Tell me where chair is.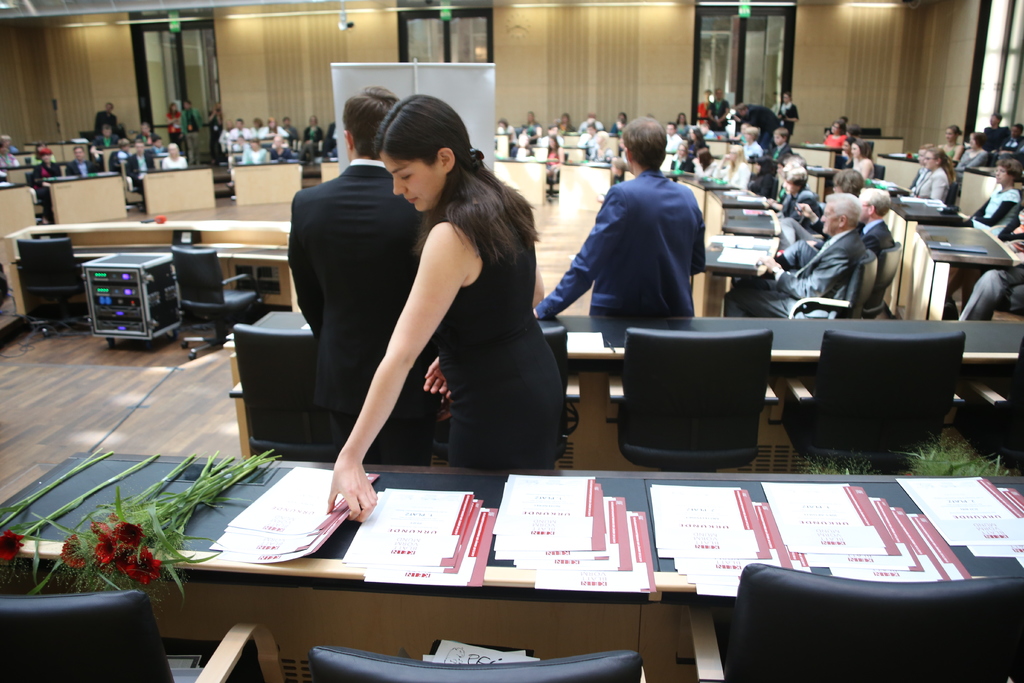
chair is at bbox=(308, 642, 656, 682).
